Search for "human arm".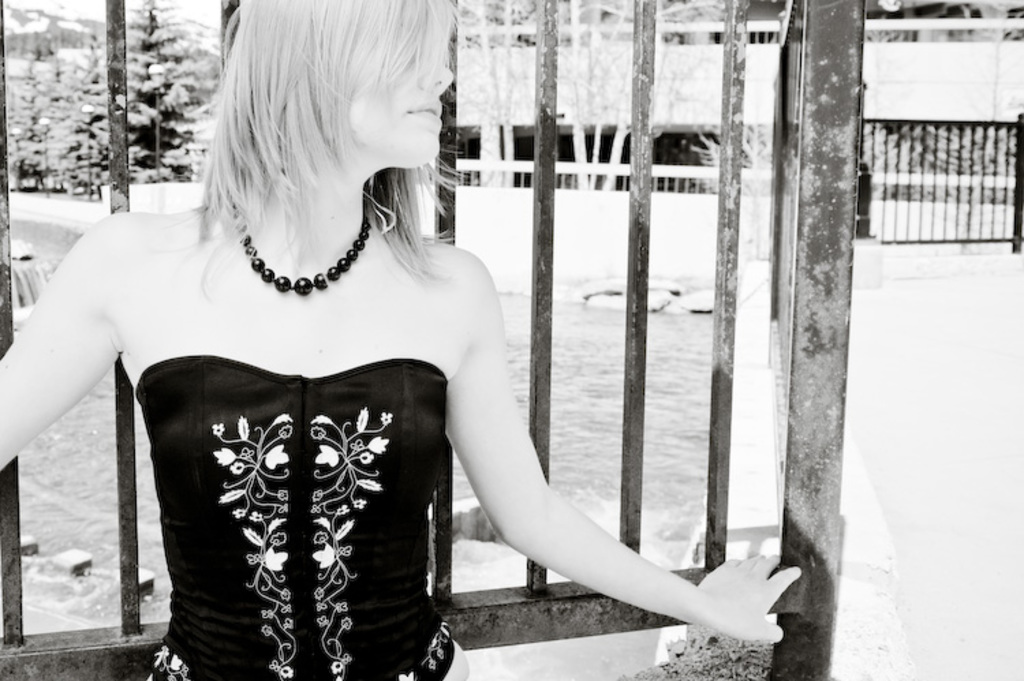
Found at box(426, 308, 739, 644).
